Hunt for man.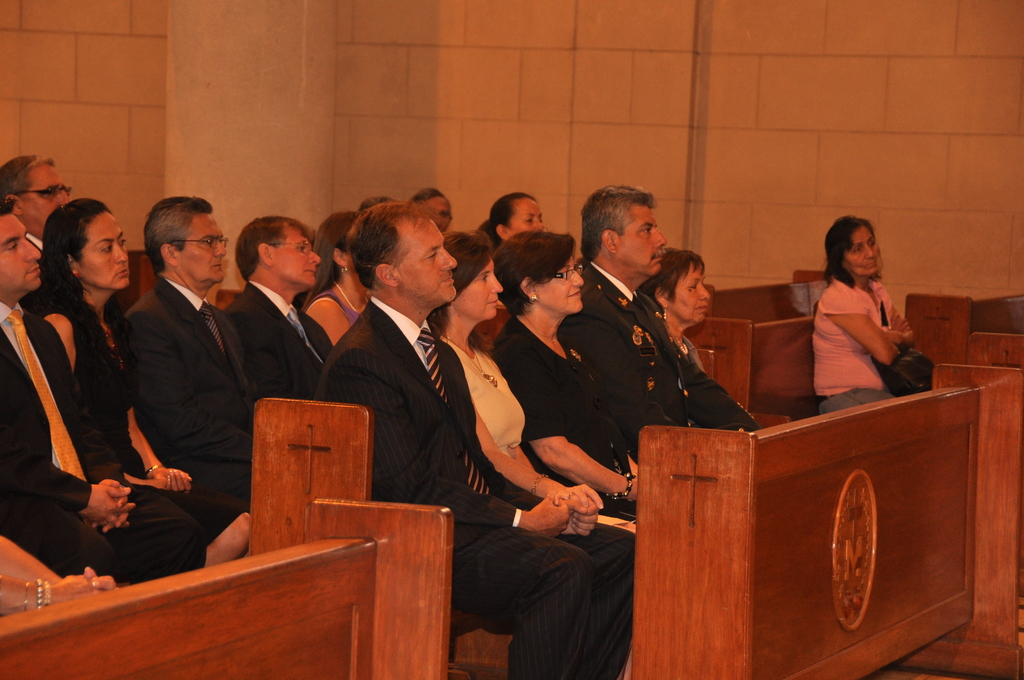
Hunted down at 0, 204, 215, 587.
